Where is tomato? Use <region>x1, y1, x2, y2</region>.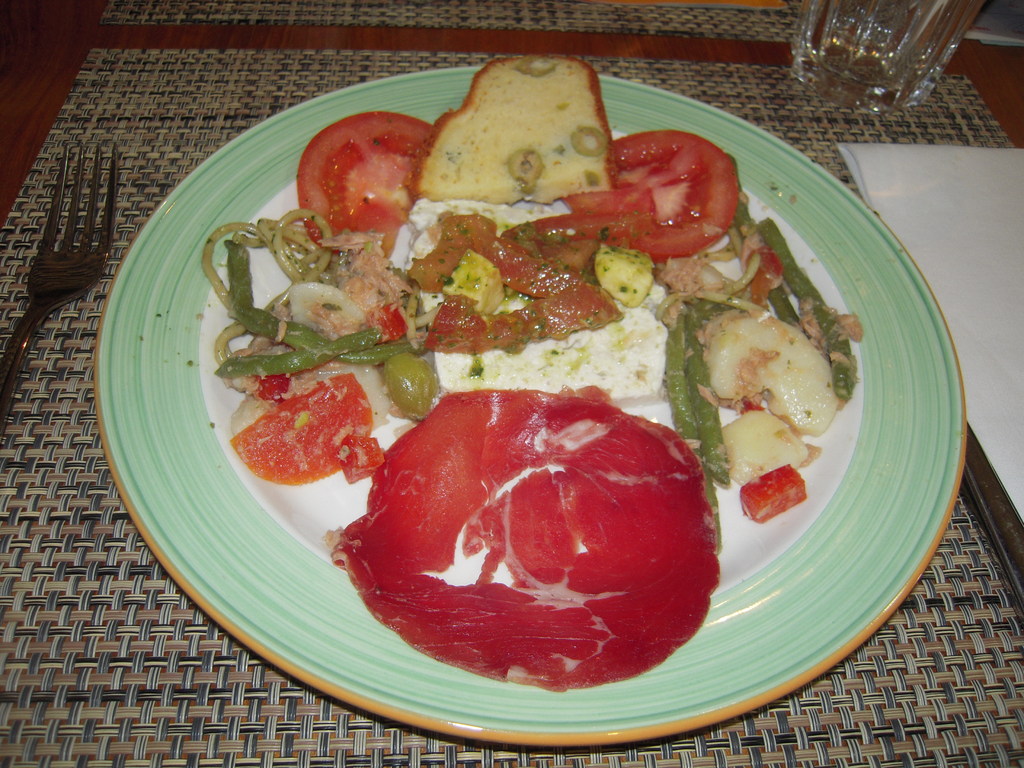
<region>302, 116, 441, 238</region>.
